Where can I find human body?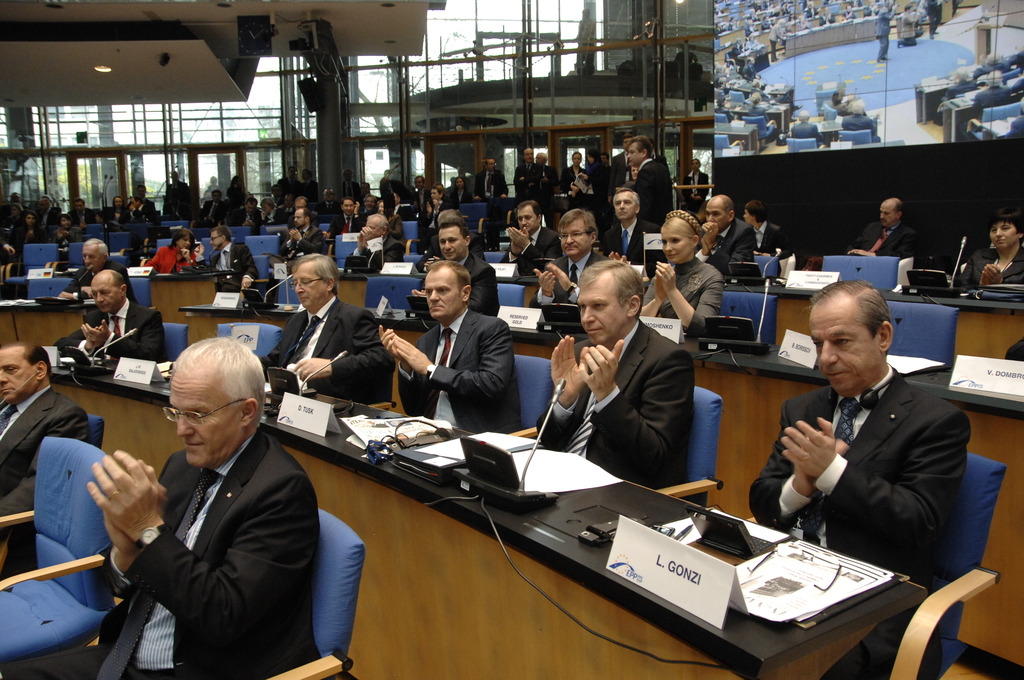
You can find it at region(276, 209, 327, 255).
